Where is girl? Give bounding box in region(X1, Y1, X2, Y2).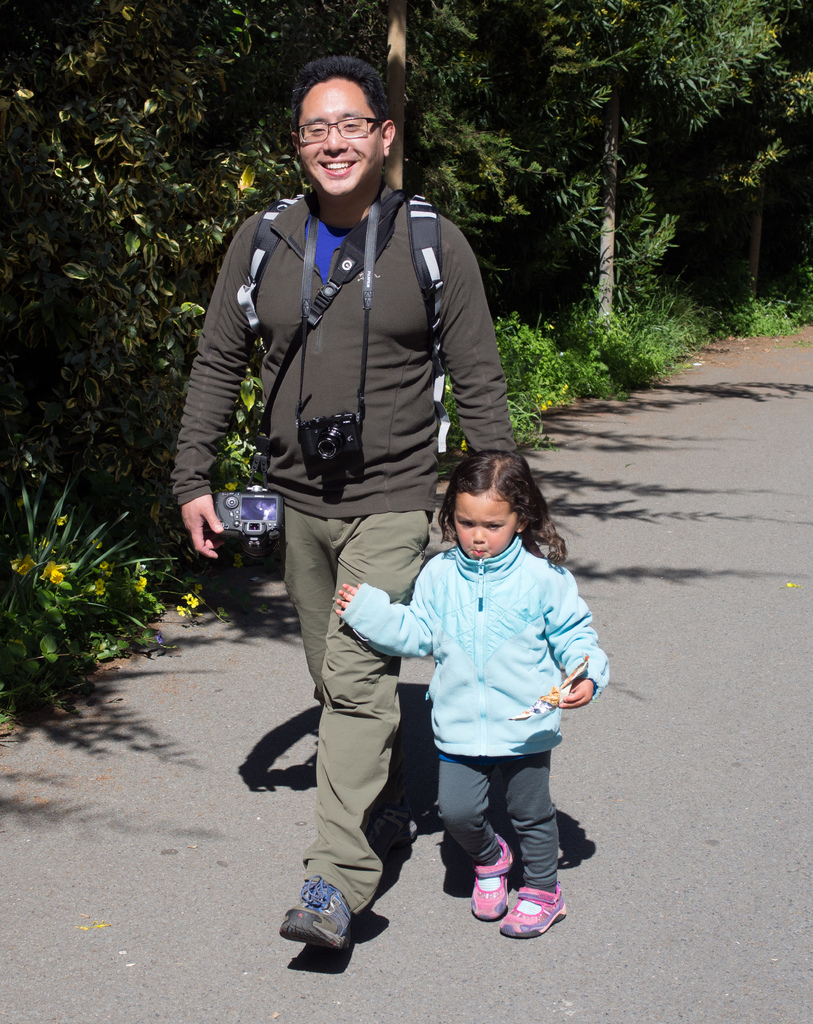
region(335, 451, 610, 938).
